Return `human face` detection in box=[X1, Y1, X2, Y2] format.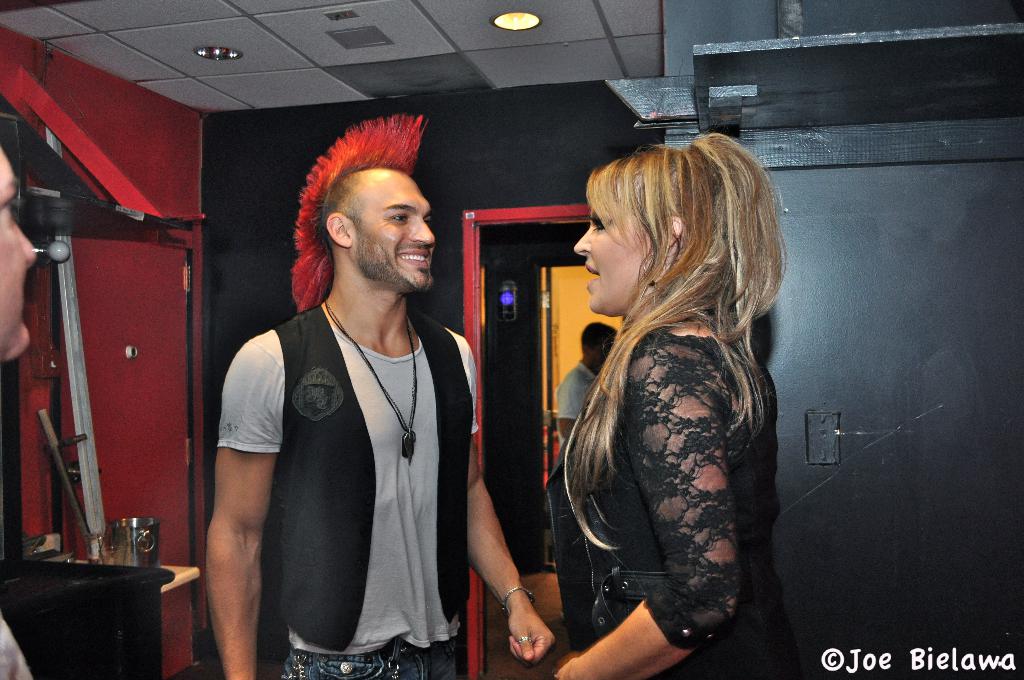
box=[351, 170, 436, 292].
